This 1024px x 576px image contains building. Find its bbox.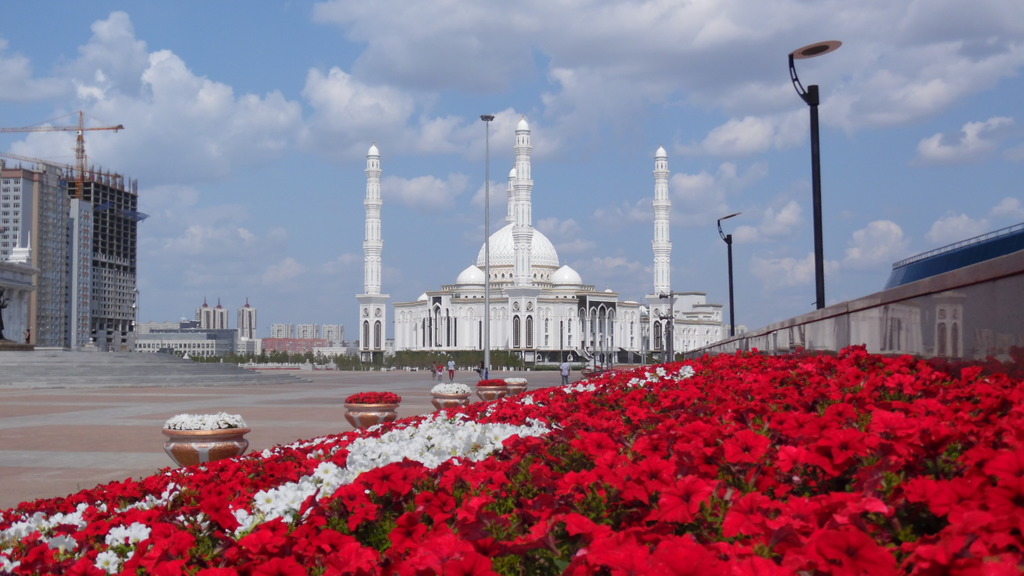
241 301 255 353.
